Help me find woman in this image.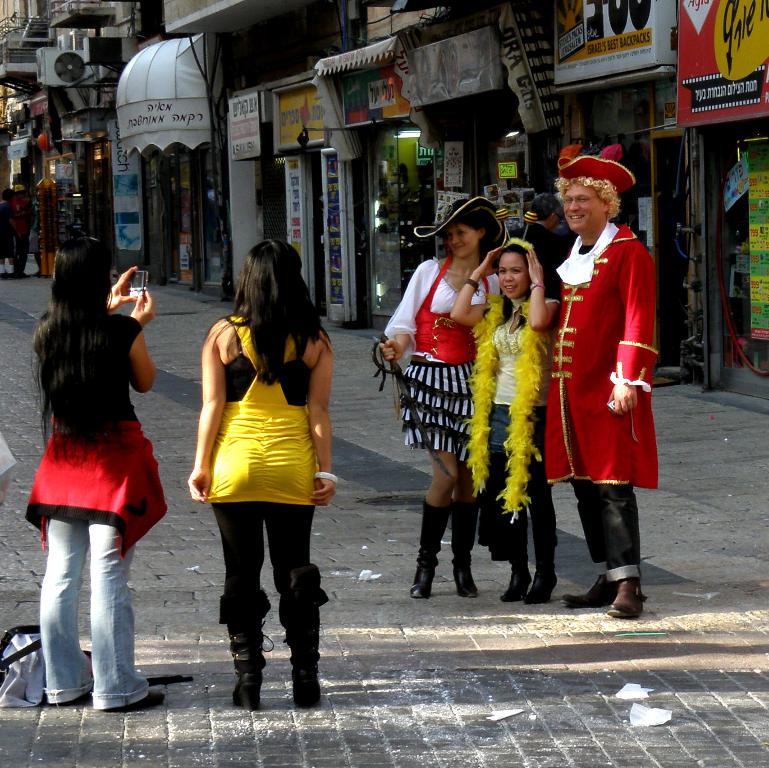
Found it: [left=28, top=227, right=173, bottom=706].
